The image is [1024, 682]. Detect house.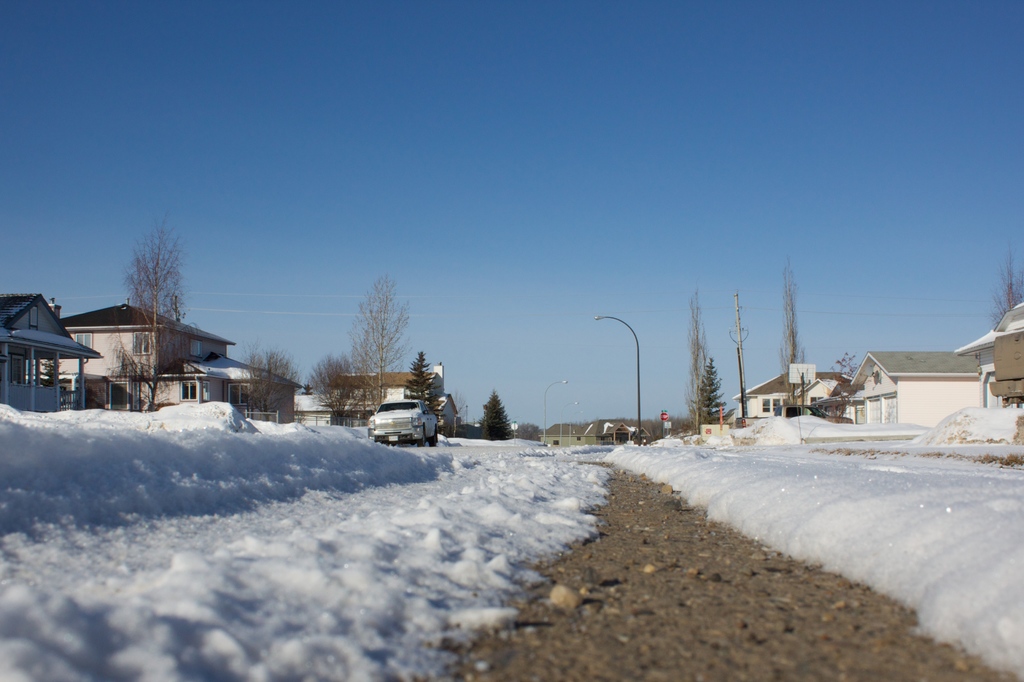
Detection: <region>27, 294, 302, 426</region>.
